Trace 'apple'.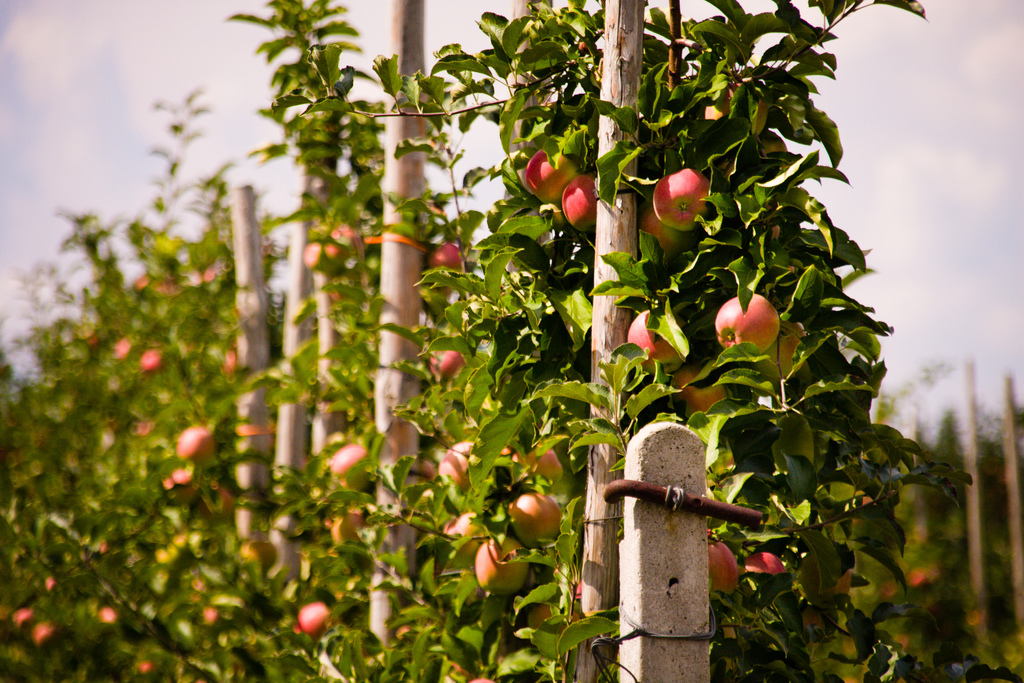
Traced to [x1=671, y1=365, x2=727, y2=422].
